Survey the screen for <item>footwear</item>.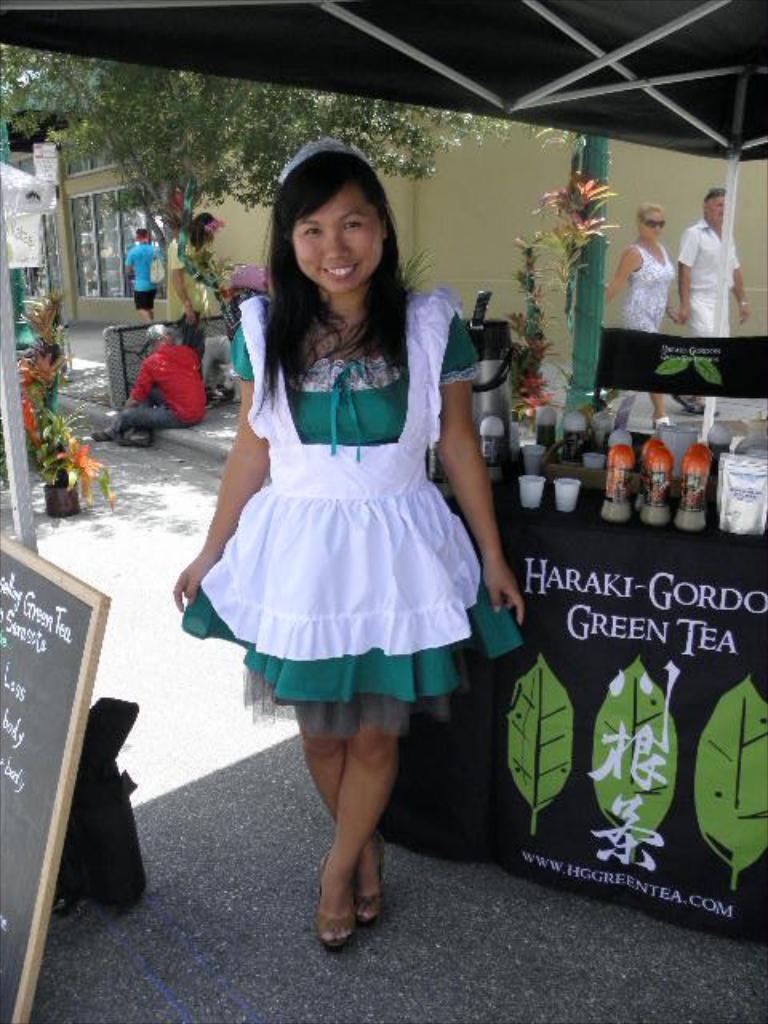
Survey found: [315,843,354,965].
